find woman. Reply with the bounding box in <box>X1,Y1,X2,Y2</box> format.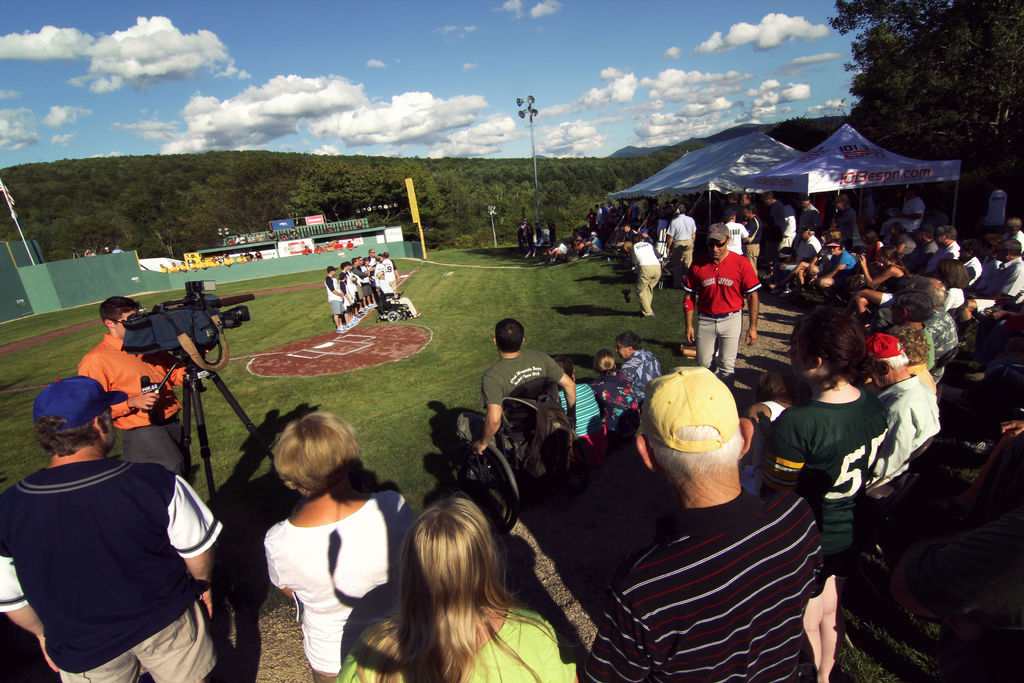
<box>588,347,641,444</box>.
